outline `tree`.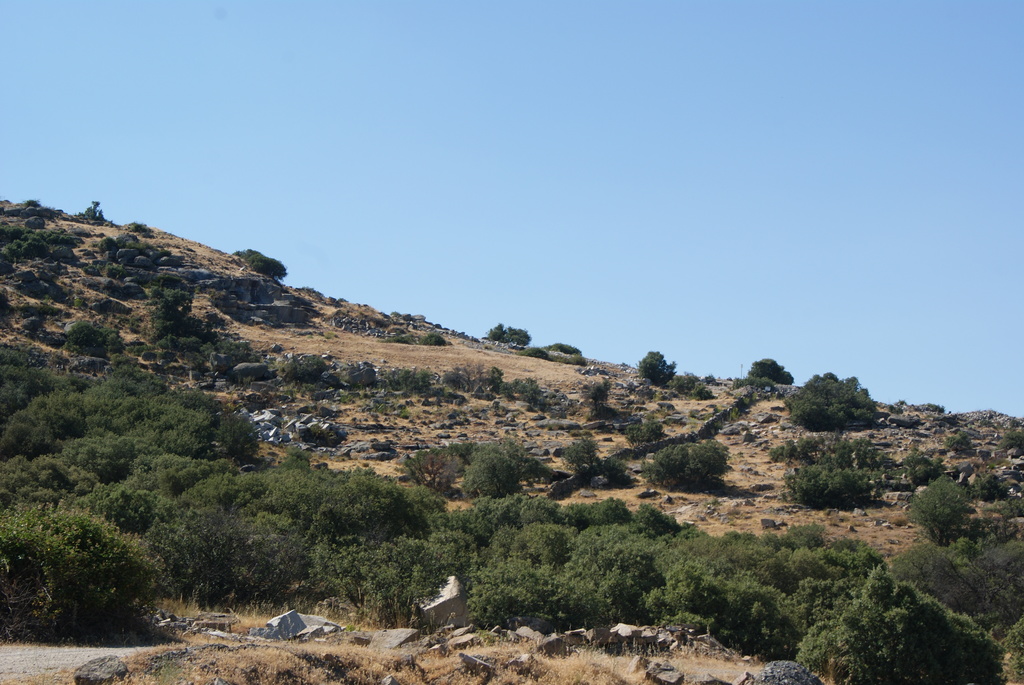
Outline: box(232, 244, 290, 279).
